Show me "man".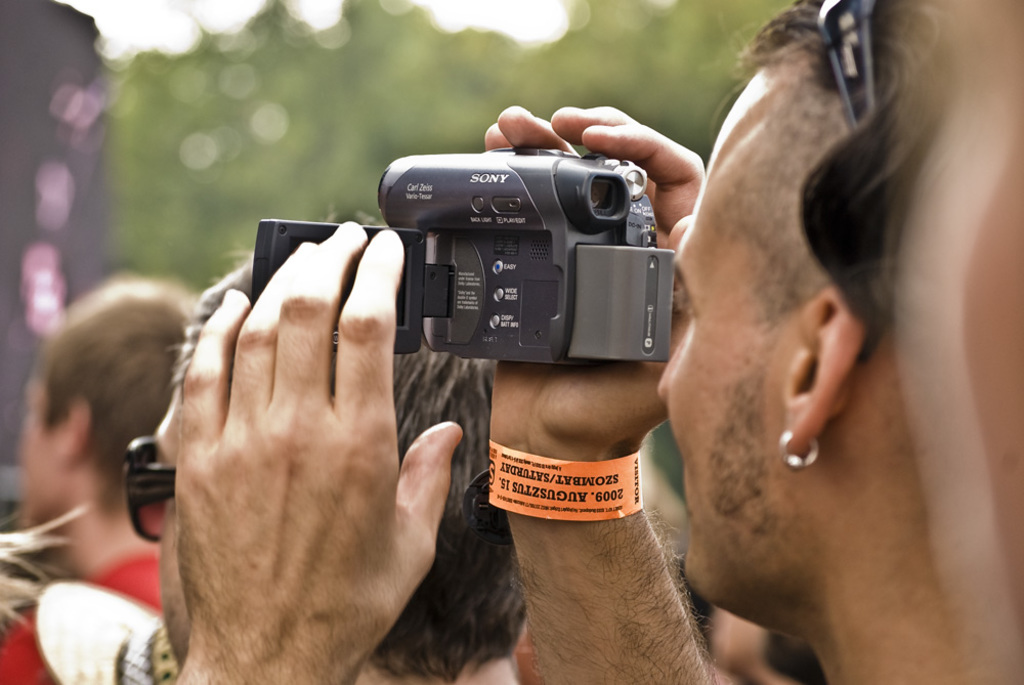
"man" is here: select_region(0, 273, 197, 684).
